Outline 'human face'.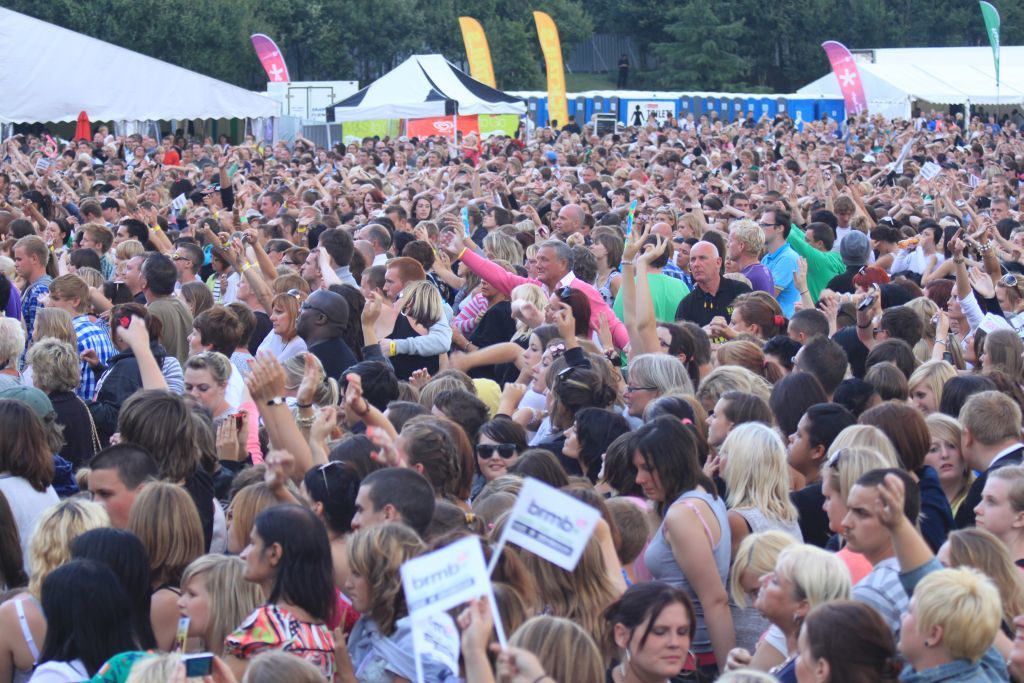
Outline: x1=557, y1=207, x2=575, y2=233.
